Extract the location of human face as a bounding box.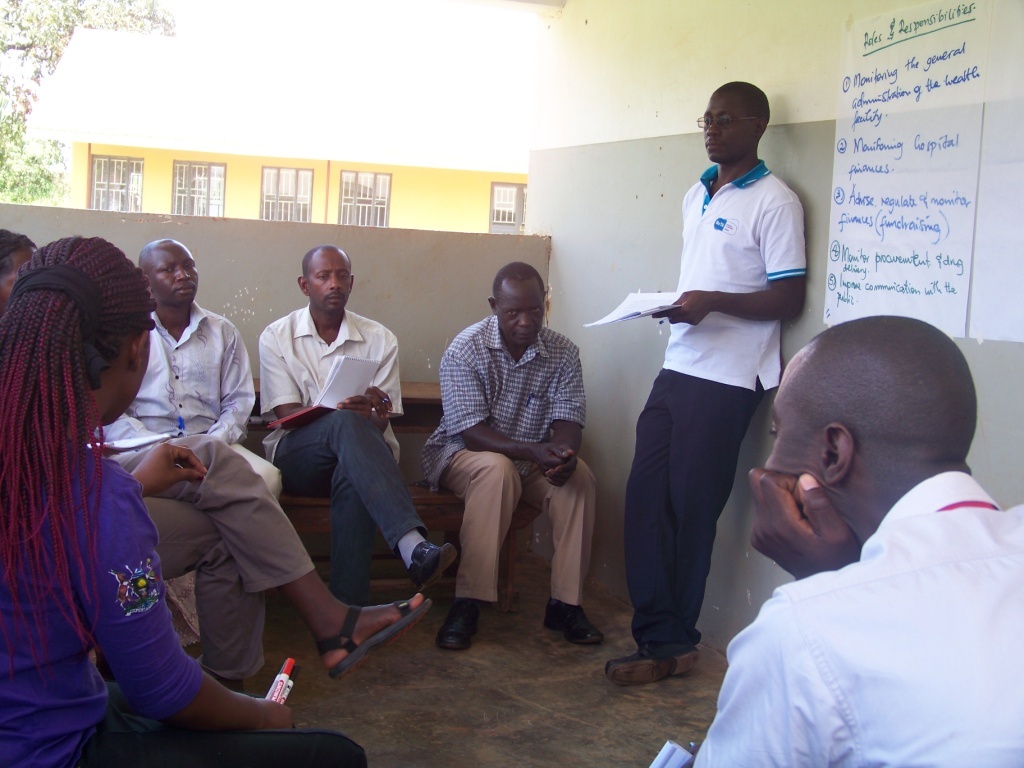
497/281/547/343.
